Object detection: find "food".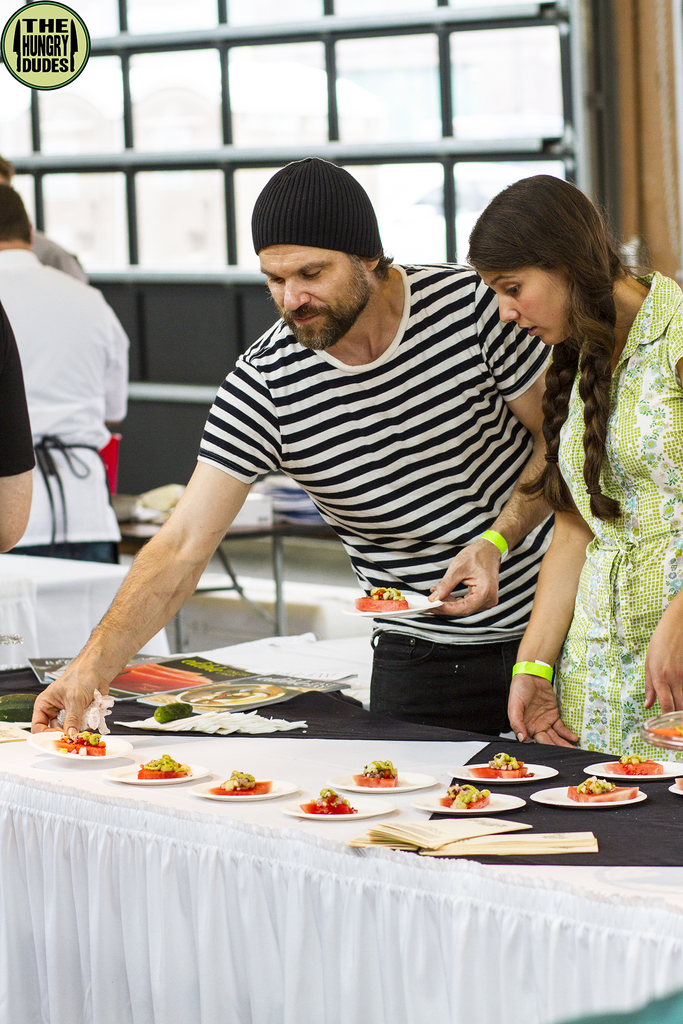
detection(299, 785, 353, 817).
